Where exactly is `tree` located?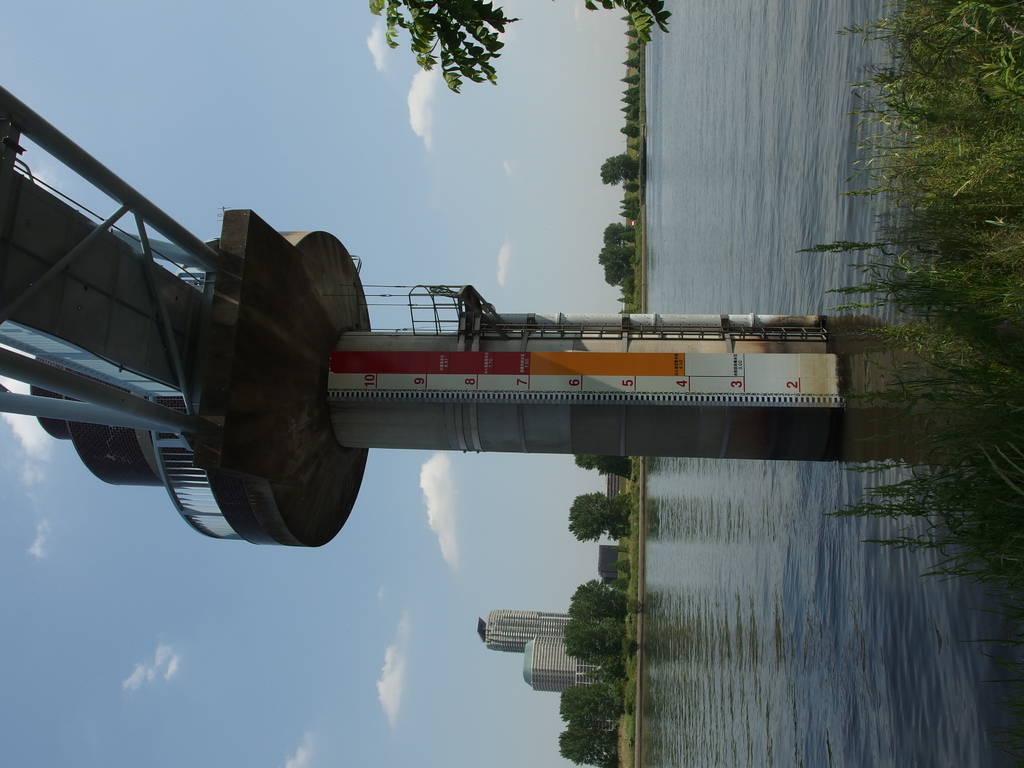
Its bounding box is 618 123 637 139.
